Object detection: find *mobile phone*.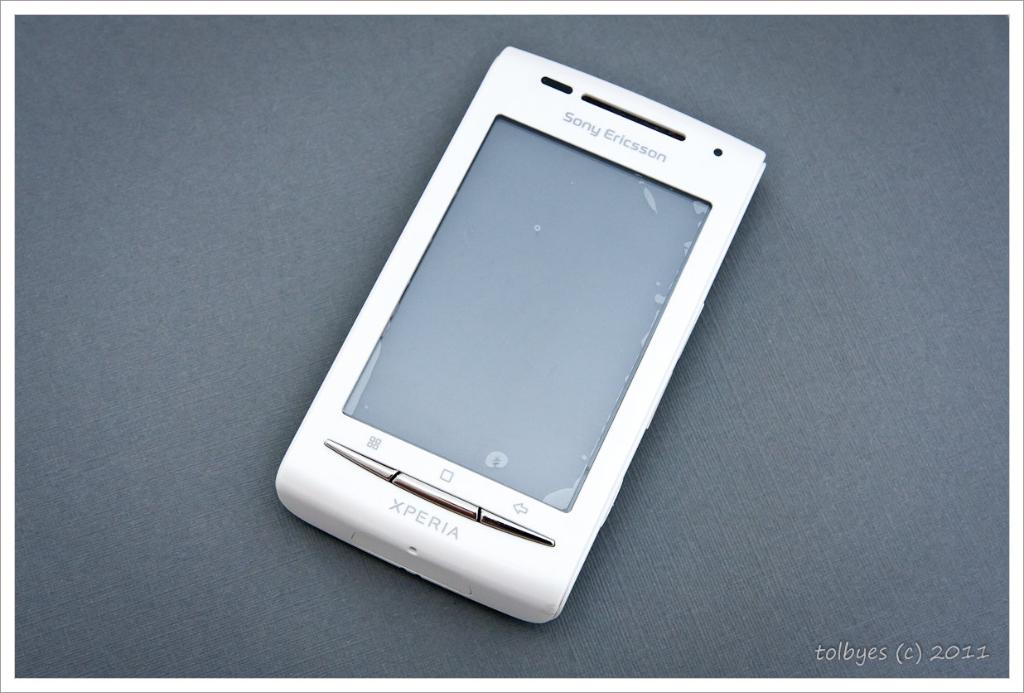
Rect(274, 58, 769, 640).
